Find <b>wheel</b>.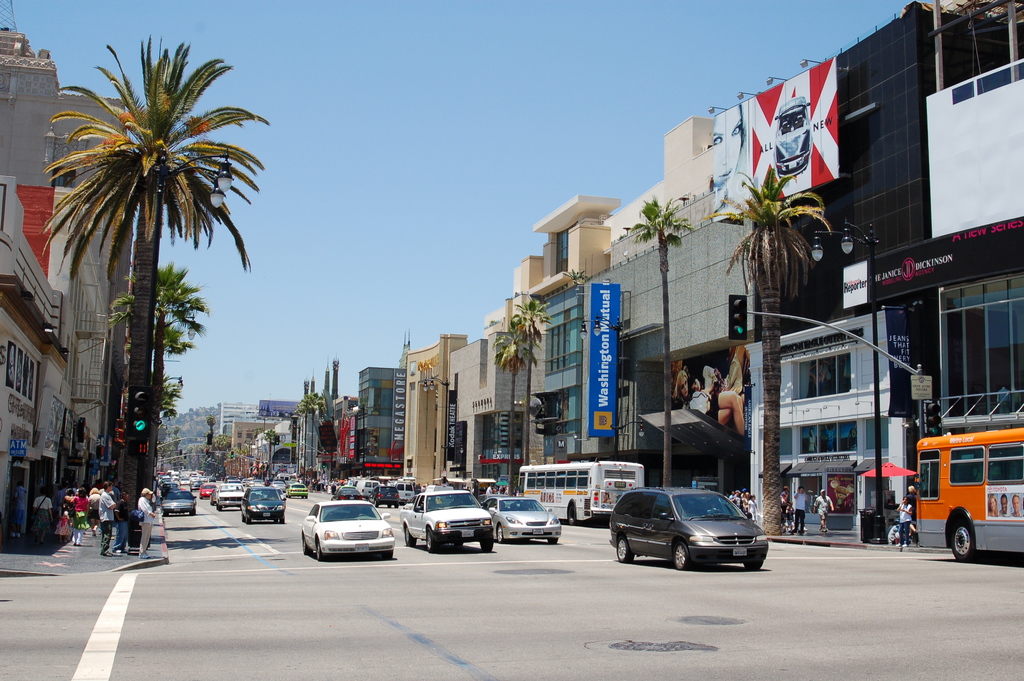
locate(381, 552, 395, 559).
